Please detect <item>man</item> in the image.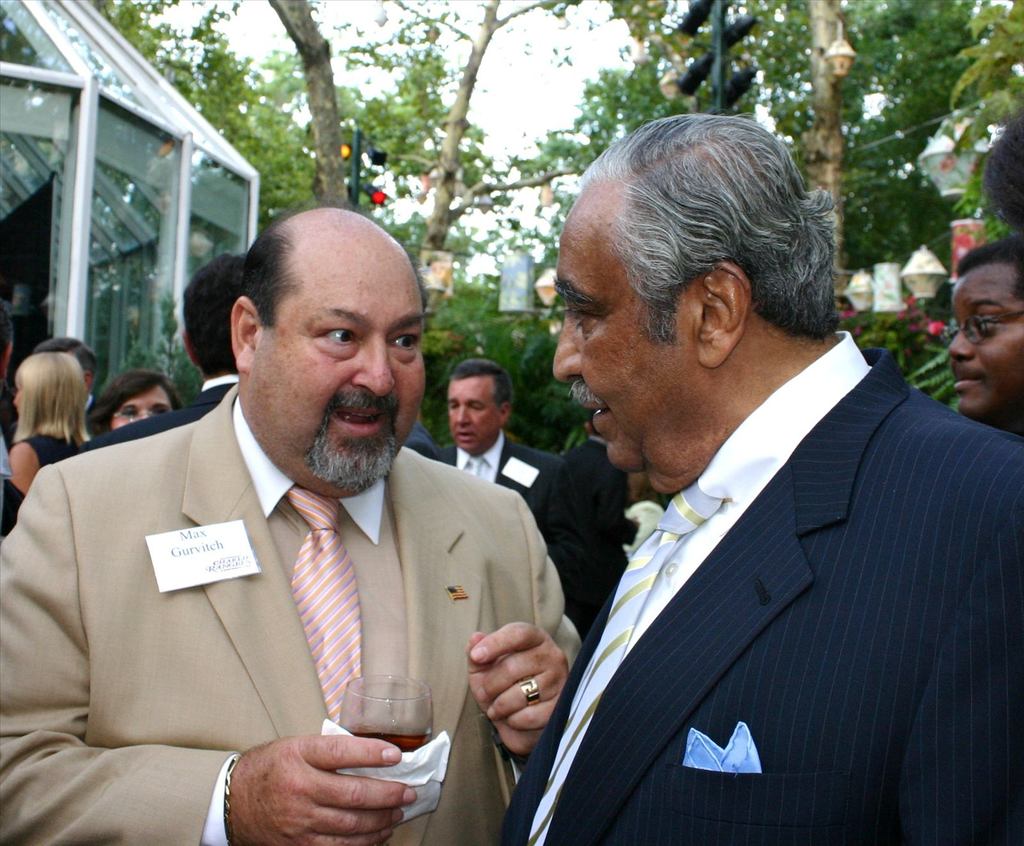
(x1=497, y1=111, x2=1023, y2=845).
